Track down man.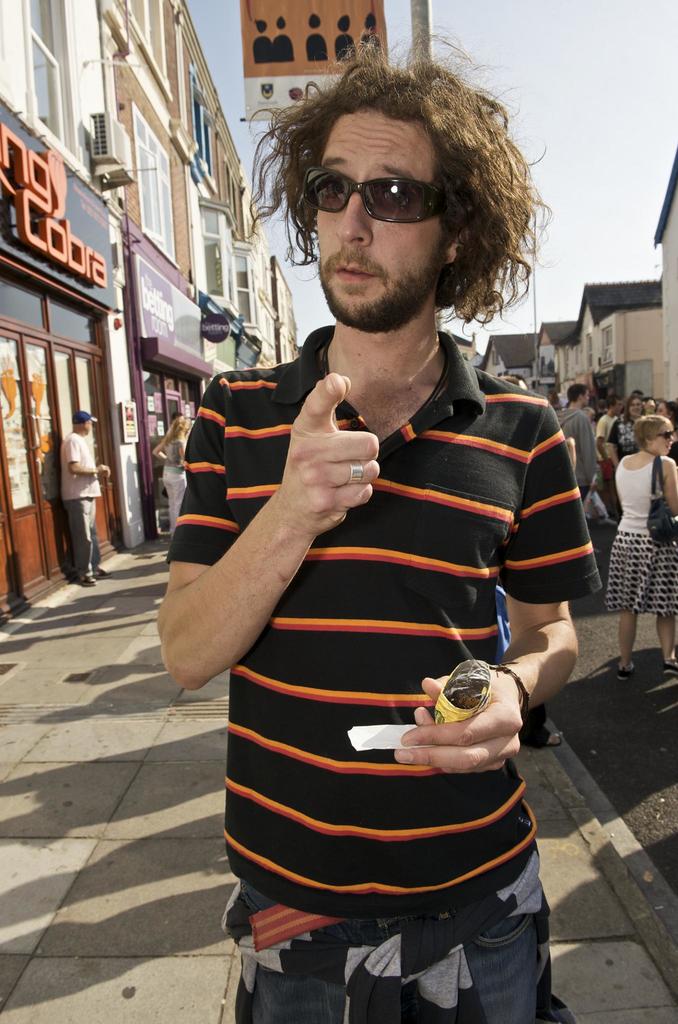
Tracked to locate(558, 381, 608, 507).
